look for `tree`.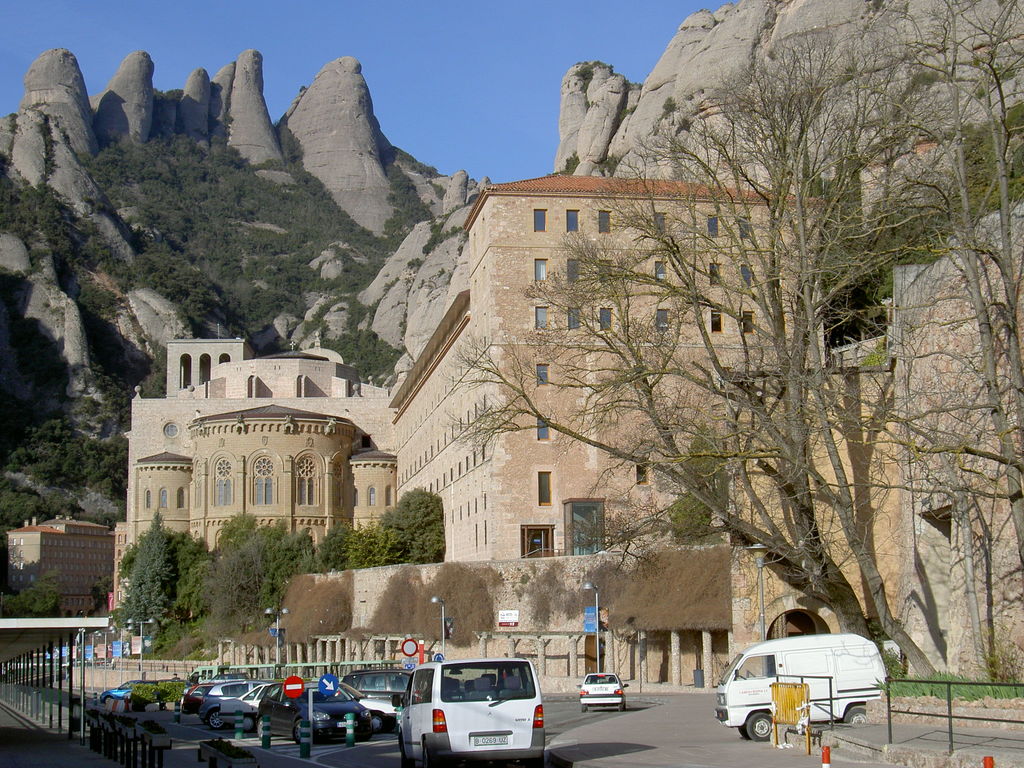
Found: (216, 518, 285, 640).
